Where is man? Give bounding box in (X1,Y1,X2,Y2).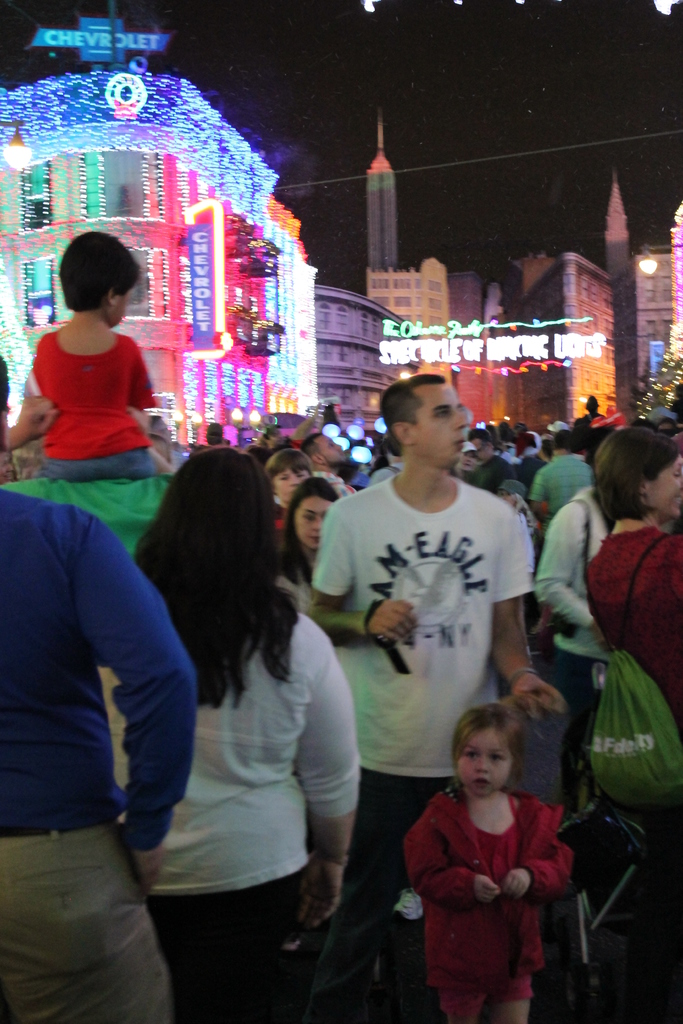
(0,355,200,1023).
